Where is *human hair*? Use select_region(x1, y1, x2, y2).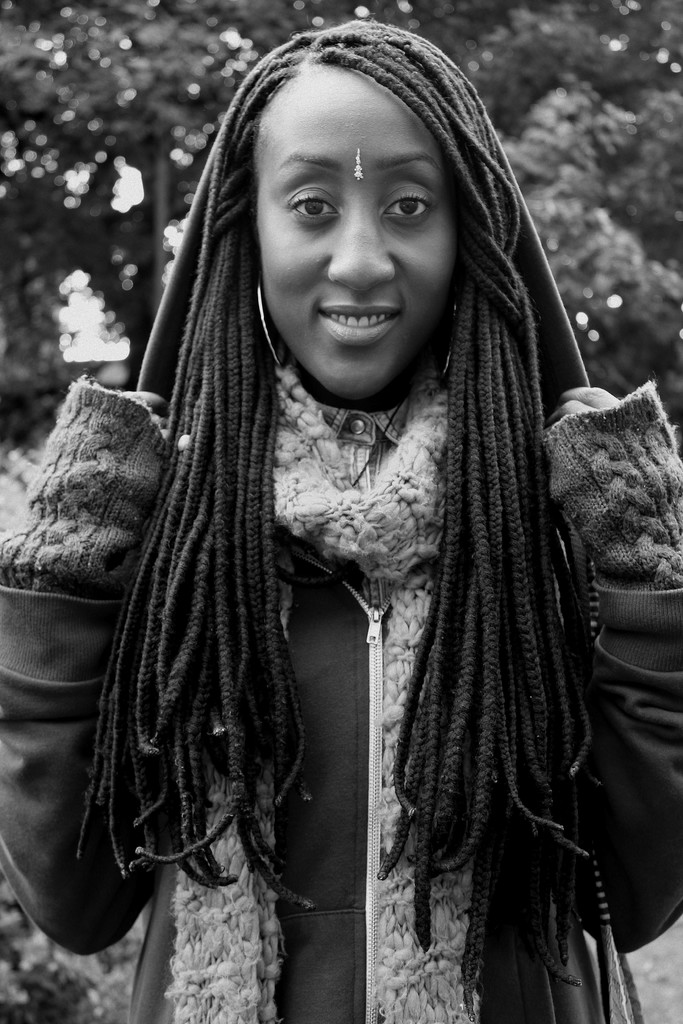
select_region(35, 44, 631, 954).
